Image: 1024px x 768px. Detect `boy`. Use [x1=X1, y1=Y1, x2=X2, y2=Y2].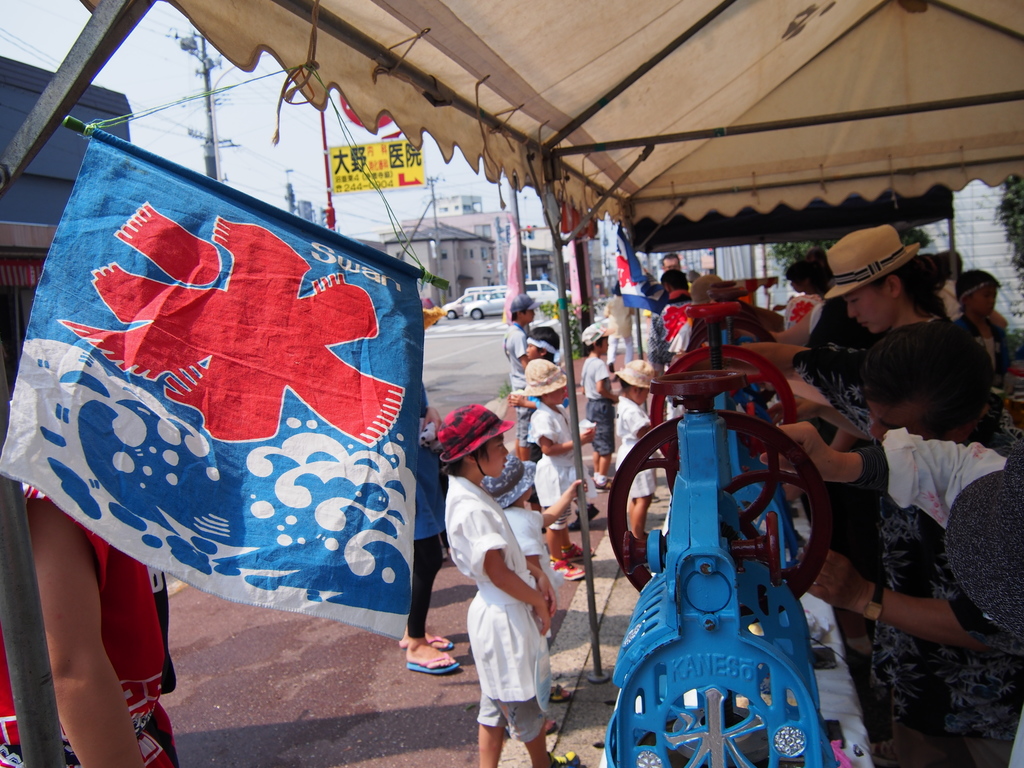
[x1=578, y1=321, x2=620, y2=487].
